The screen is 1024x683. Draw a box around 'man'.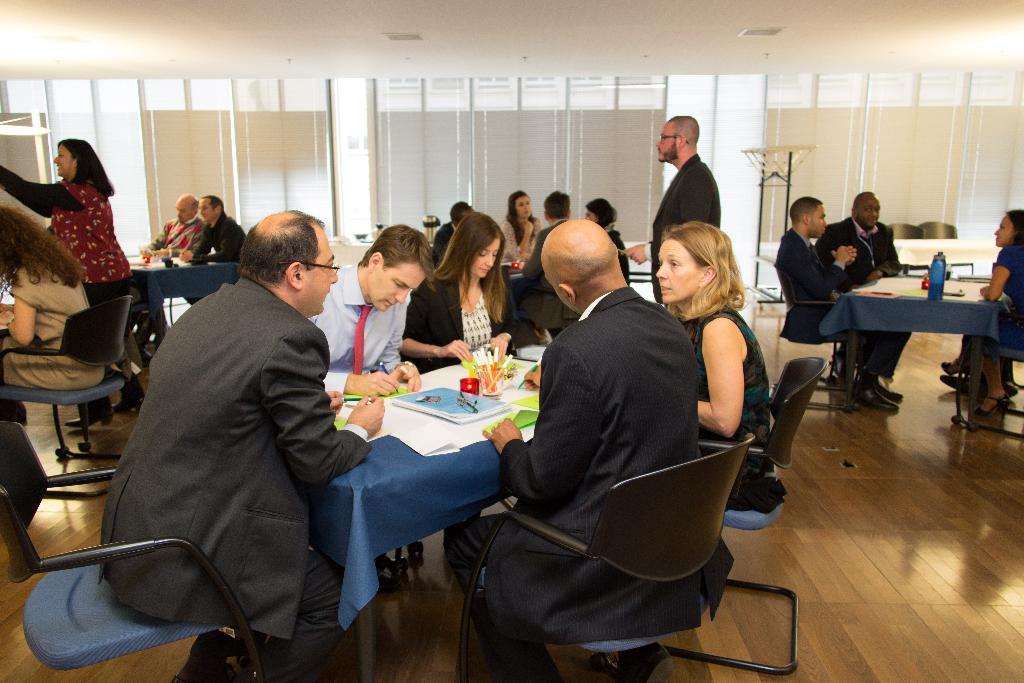
detection(90, 205, 385, 682).
